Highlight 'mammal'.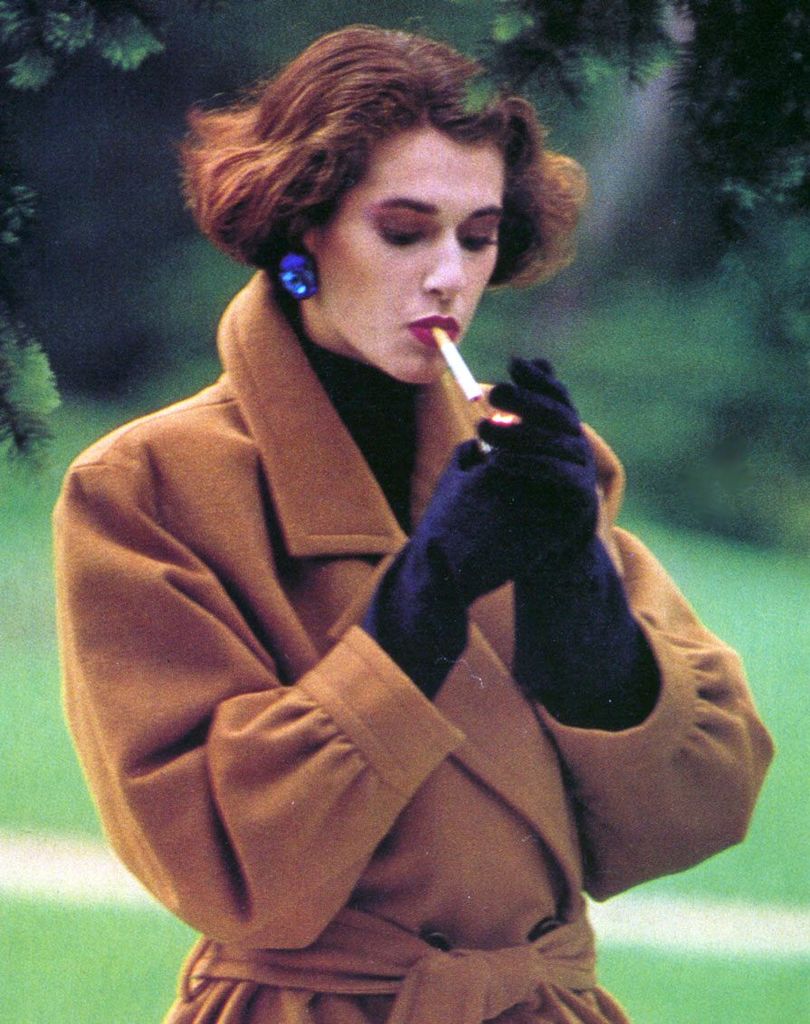
Highlighted region: 49 134 768 1011.
